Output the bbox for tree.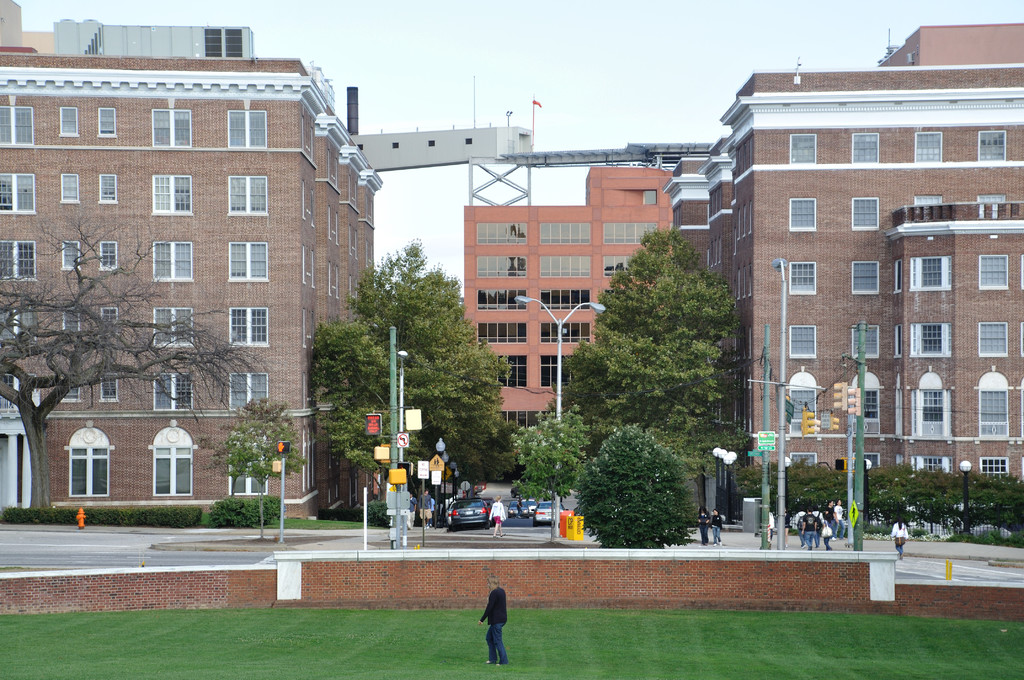
bbox=(310, 320, 399, 506).
